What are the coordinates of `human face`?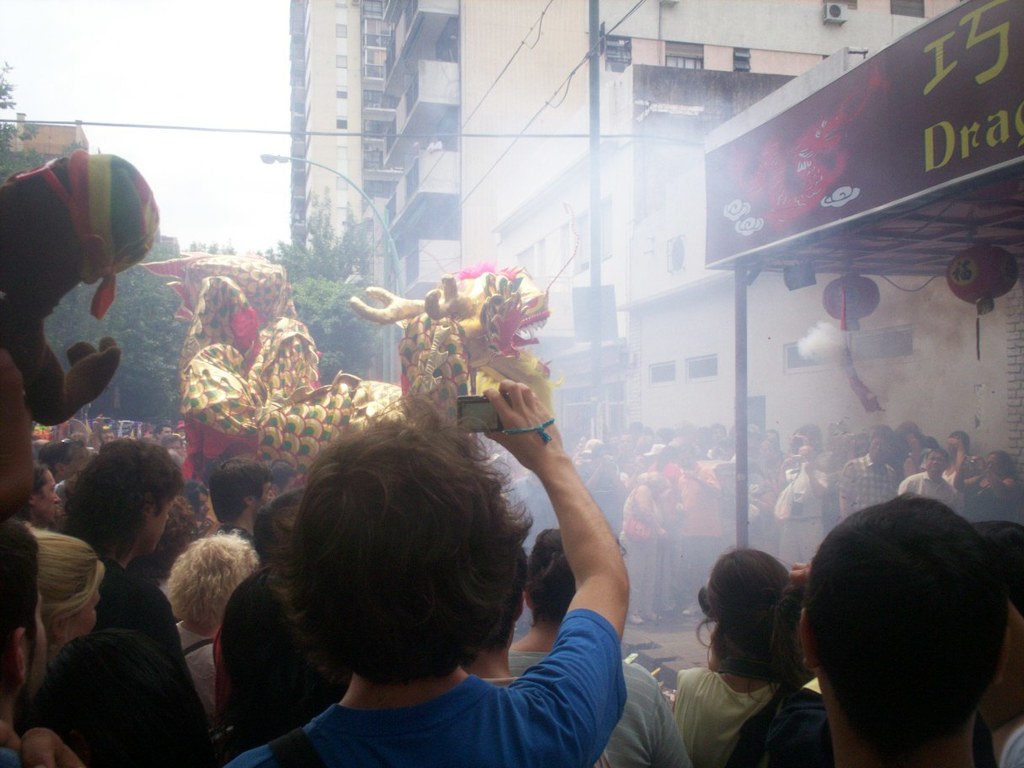
BBox(35, 470, 61, 516).
